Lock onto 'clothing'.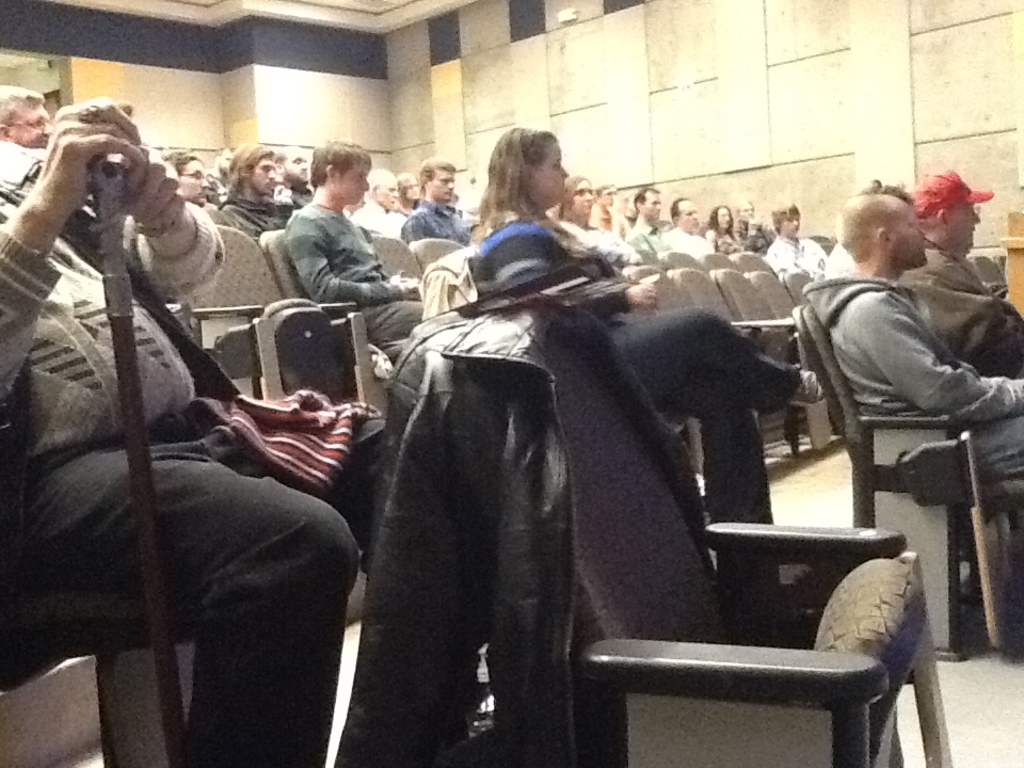
Locked: 221/190/287/244.
